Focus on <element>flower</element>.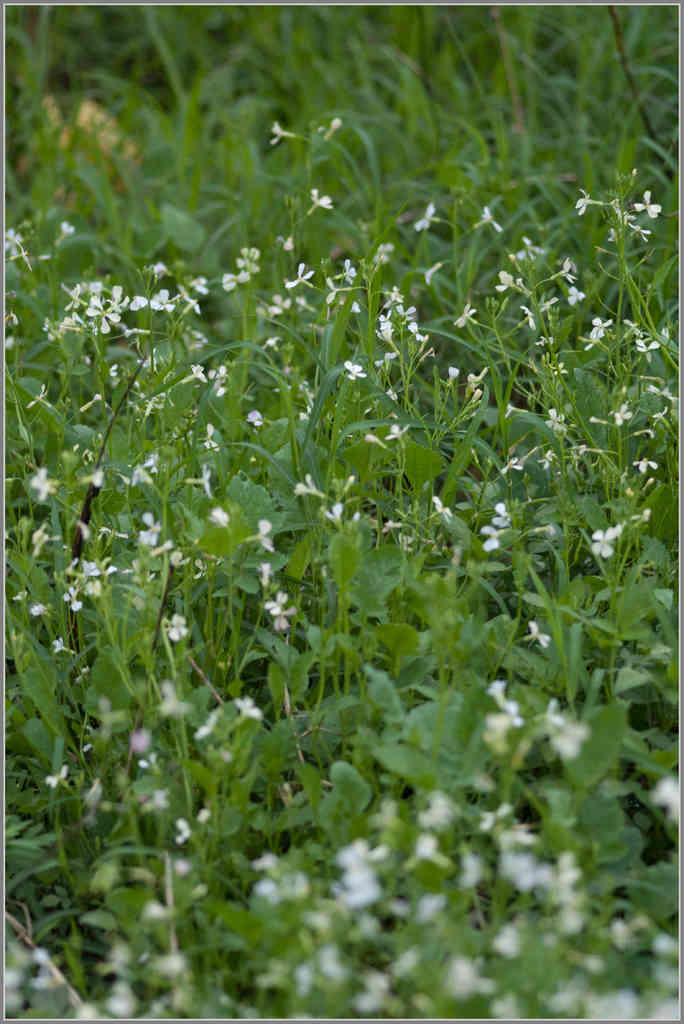
Focused at Rect(549, 252, 577, 287).
